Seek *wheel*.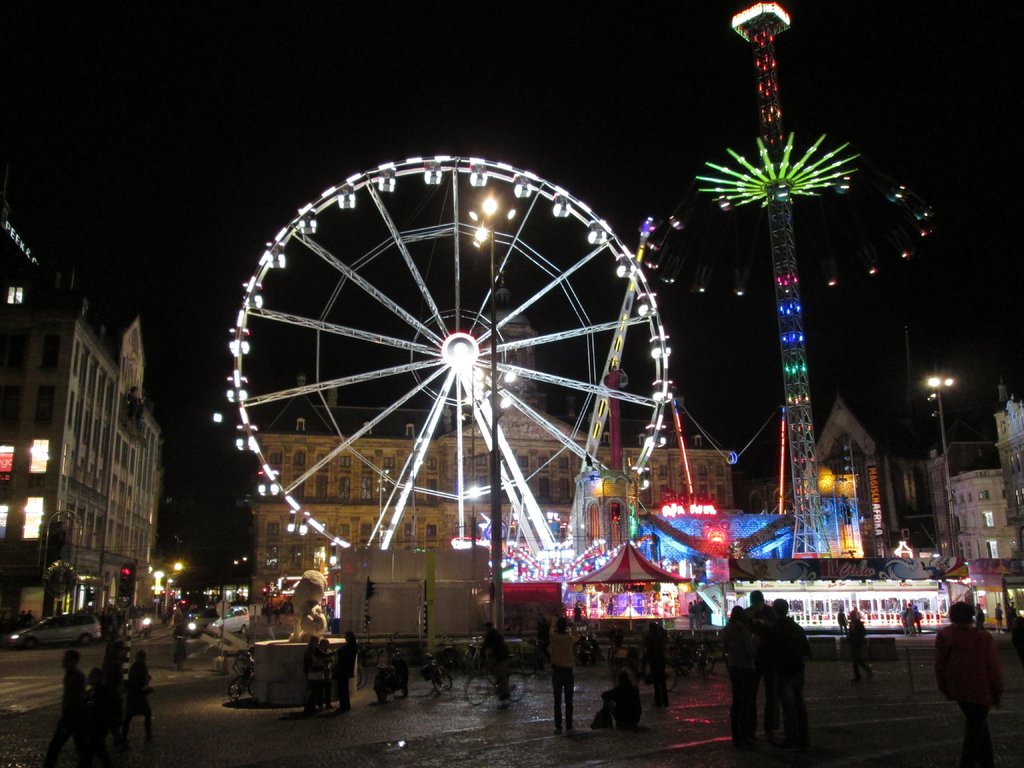
<bbox>662, 658, 678, 695</bbox>.
